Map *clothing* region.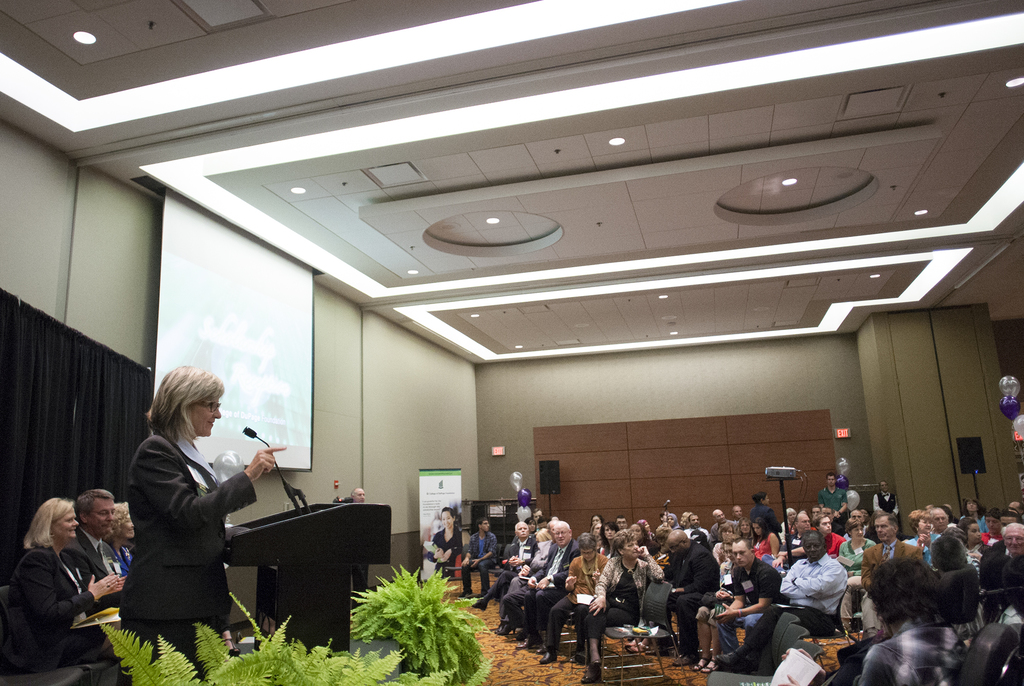
Mapped to l=104, t=542, r=131, b=605.
